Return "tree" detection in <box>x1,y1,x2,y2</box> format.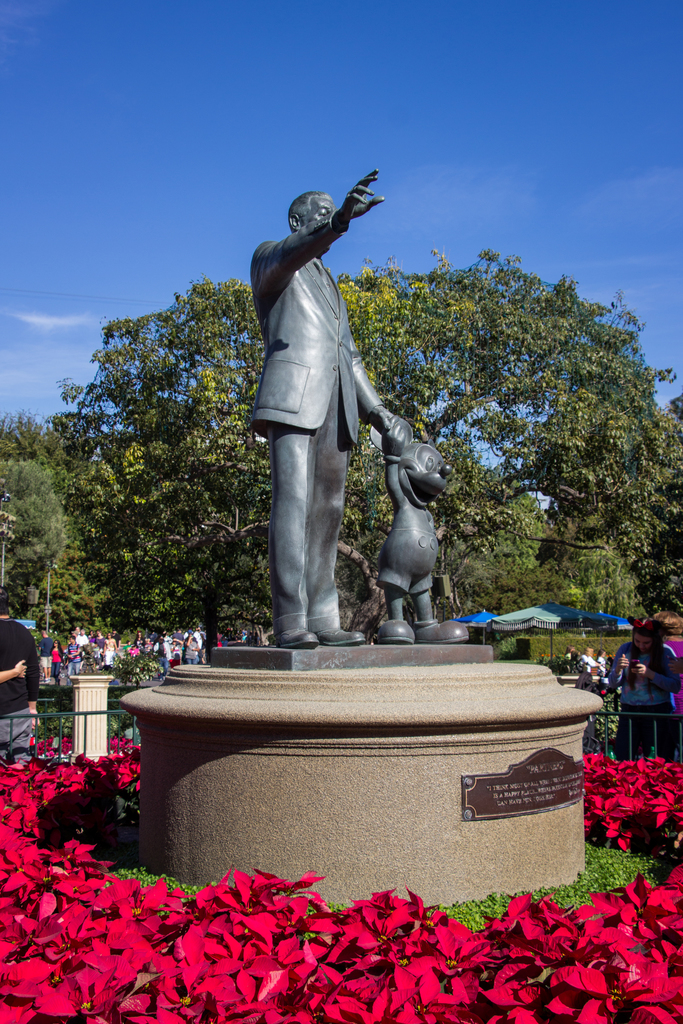
<box>0,415,115,625</box>.
